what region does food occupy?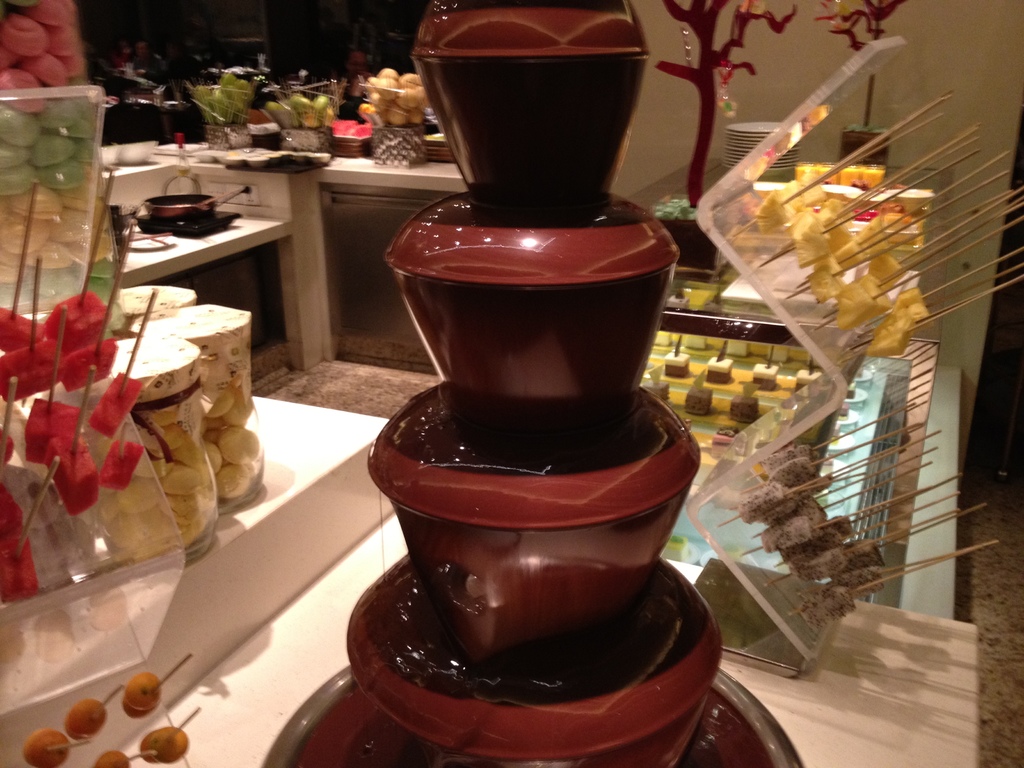
754/338/785/397.
